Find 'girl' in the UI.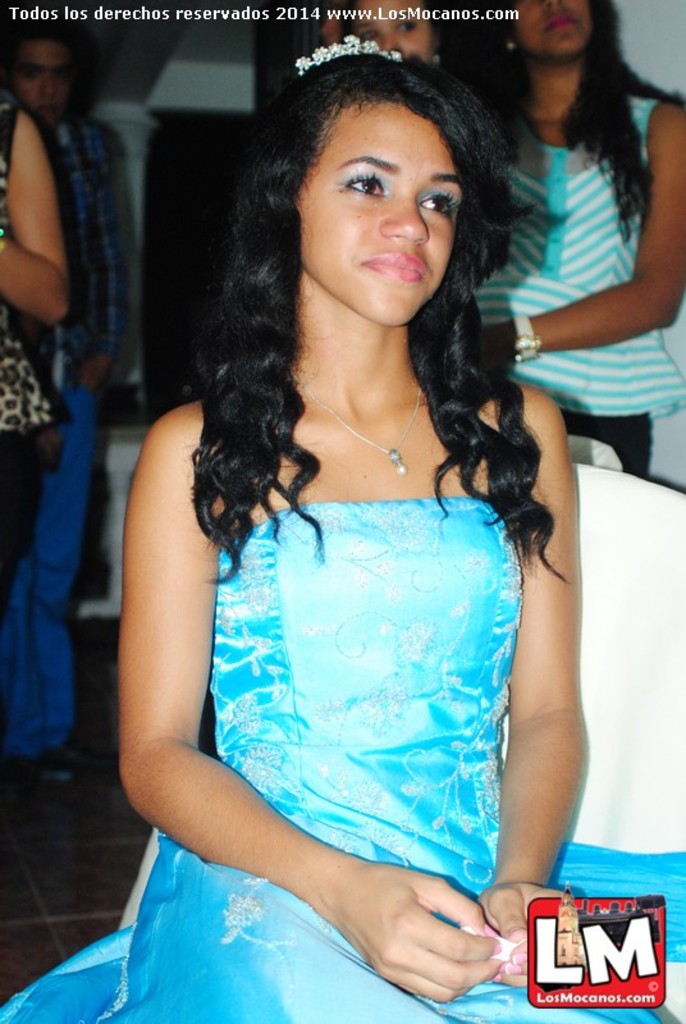
UI element at pyautogui.locateOnScreen(467, 0, 685, 471).
